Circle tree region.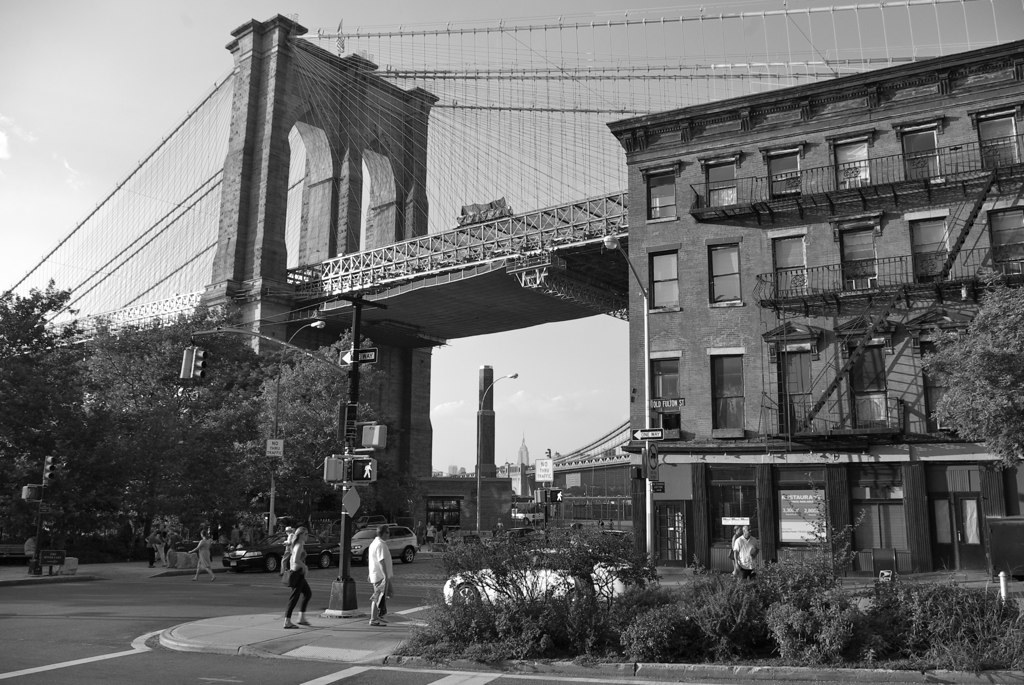
Region: {"x1": 61, "y1": 323, "x2": 271, "y2": 549}.
